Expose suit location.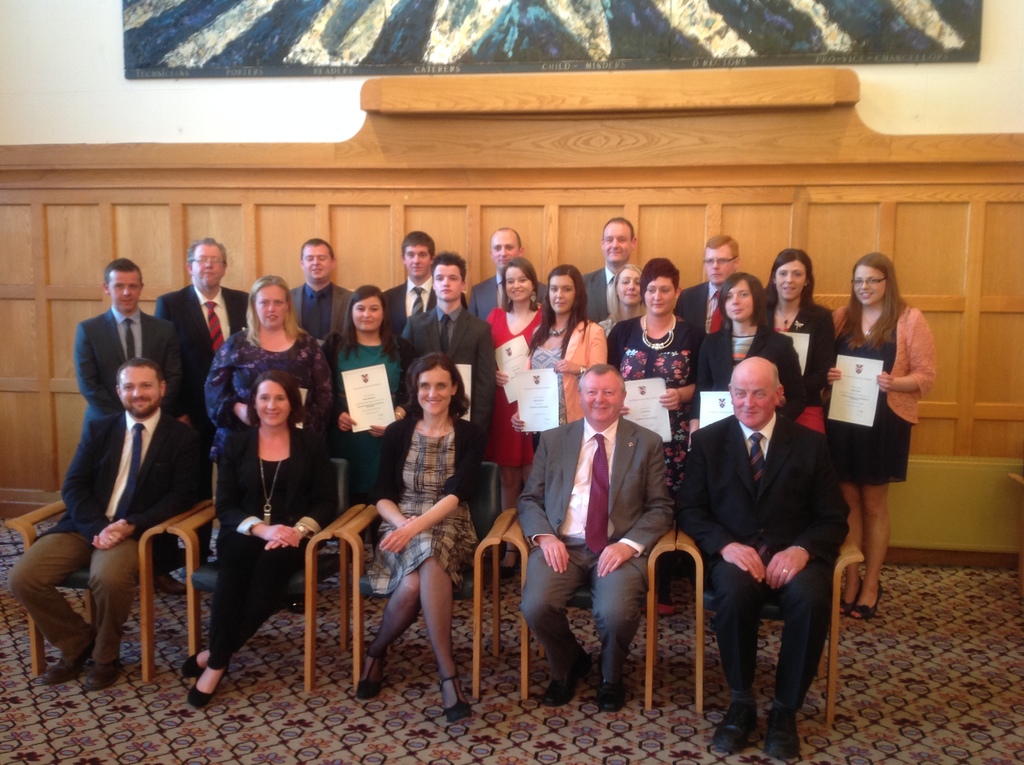
Exposed at l=835, t=299, r=940, b=422.
